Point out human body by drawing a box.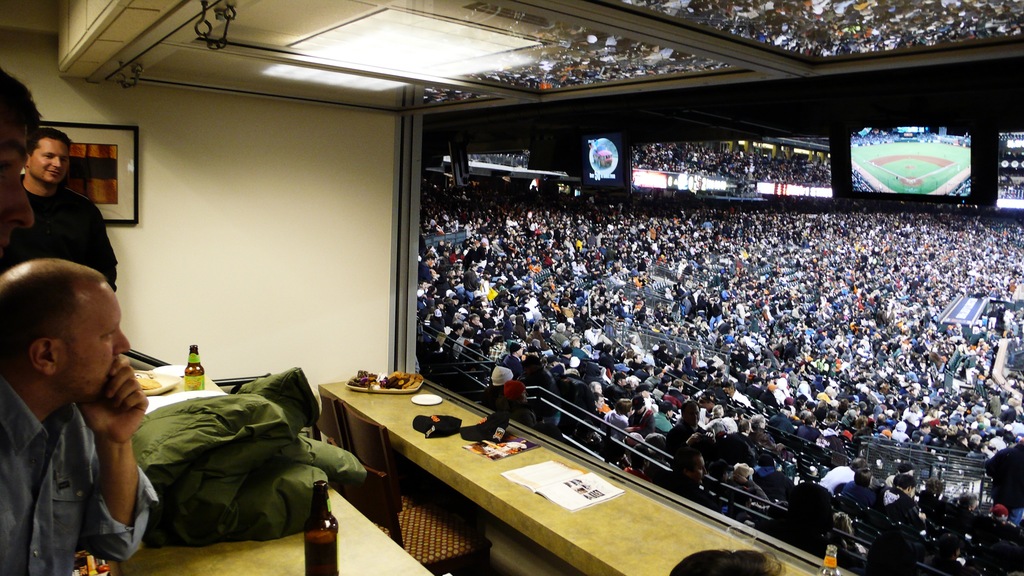
[x1=483, y1=251, x2=529, y2=353].
